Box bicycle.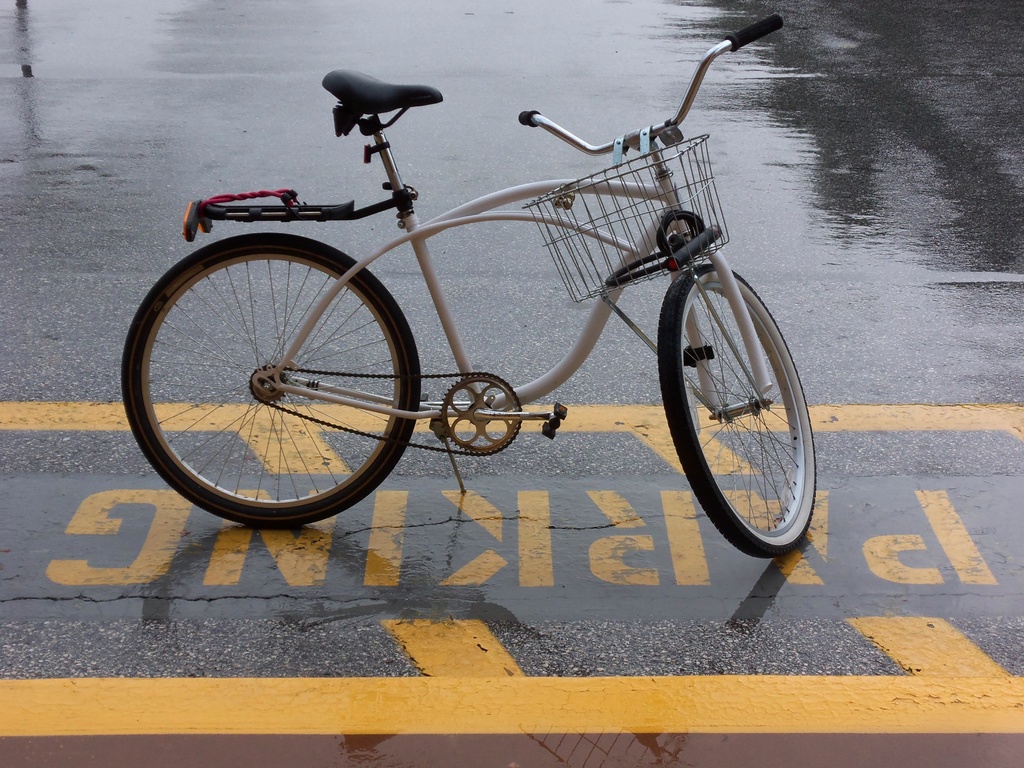
[x1=126, y1=28, x2=838, y2=588].
